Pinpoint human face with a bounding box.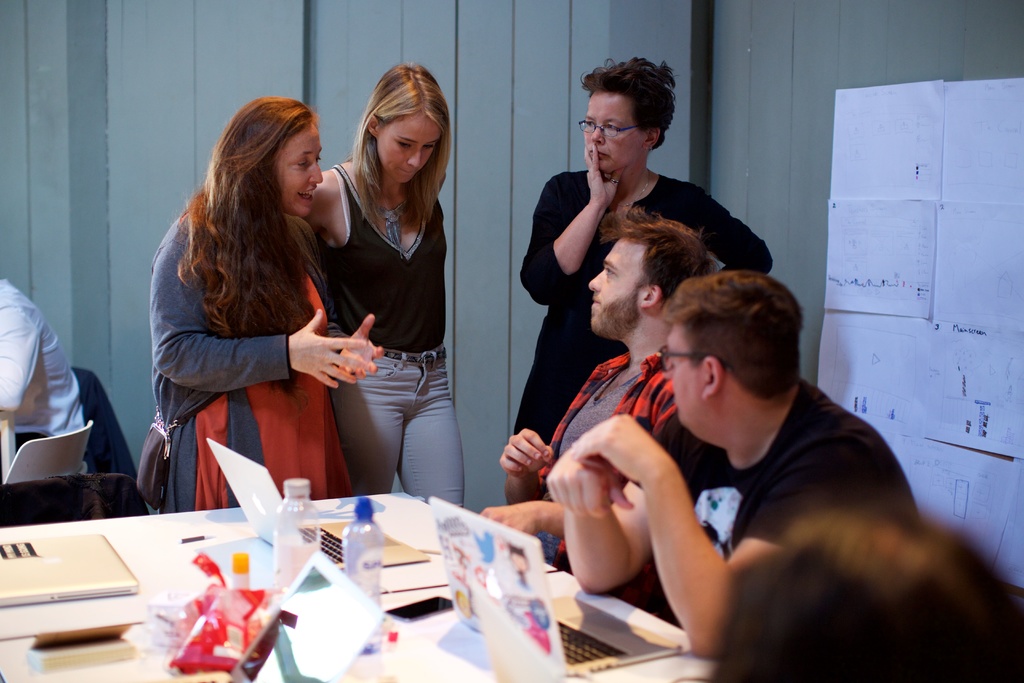
x1=584 y1=96 x2=640 y2=174.
